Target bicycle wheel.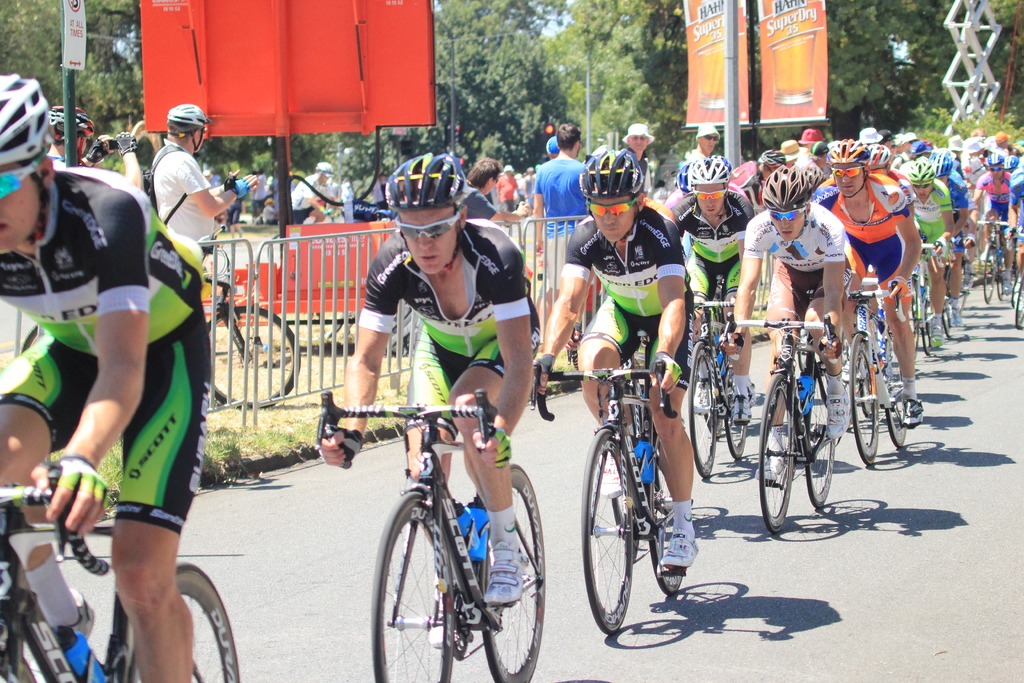
Target region: (x1=941, y1=304, x2=952, y2=338).
